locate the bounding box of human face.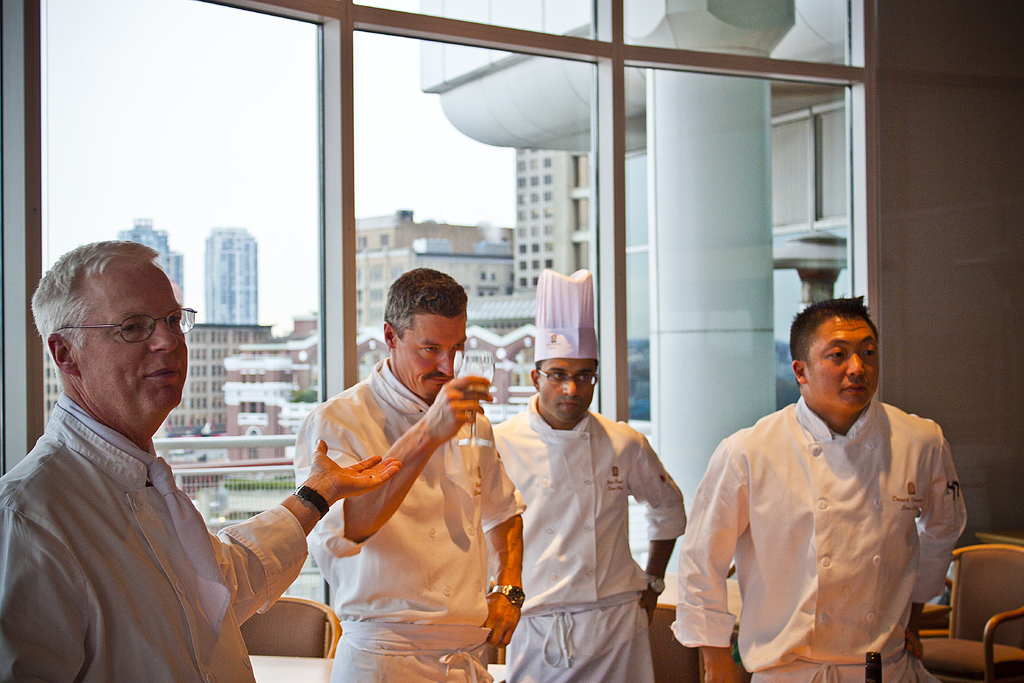
Bounding box: x1=808, y1=315, x2=878, y2=409.
